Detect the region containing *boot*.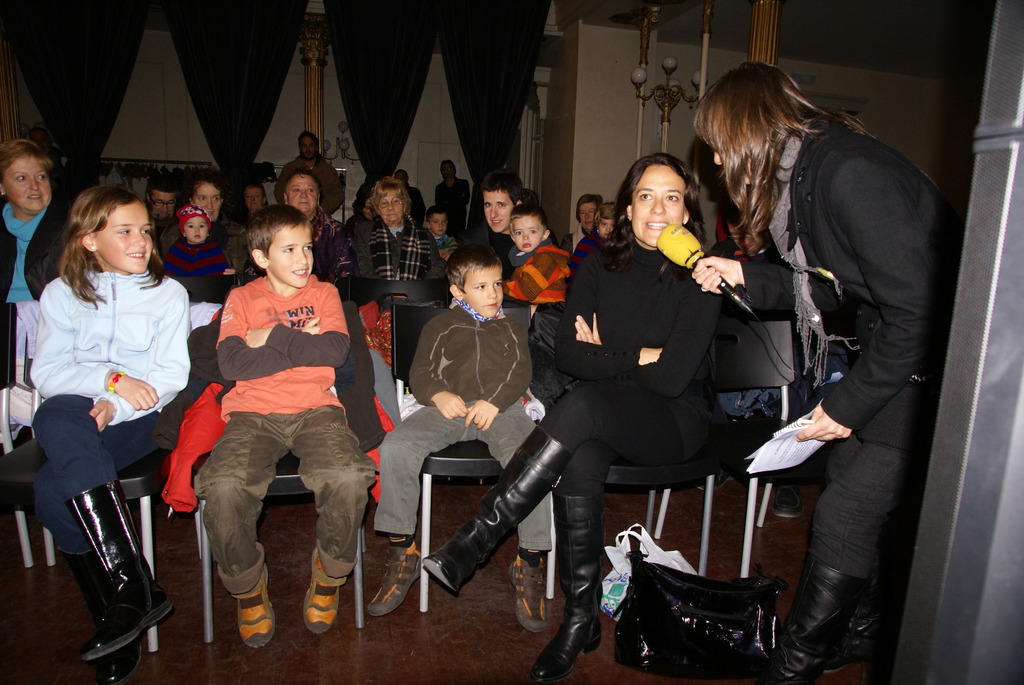
bbox(518, 430, 614, 671).
